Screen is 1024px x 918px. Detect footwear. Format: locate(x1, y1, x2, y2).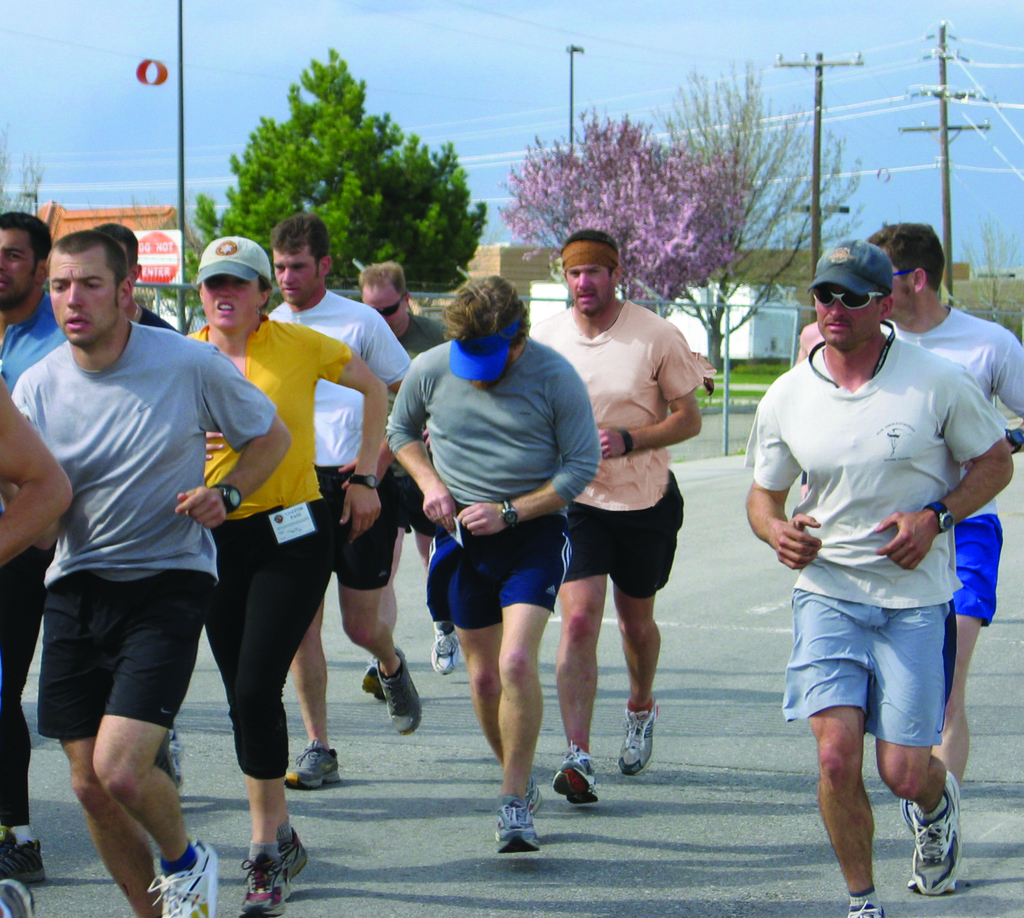
locate(492, 794, 541, 858).
